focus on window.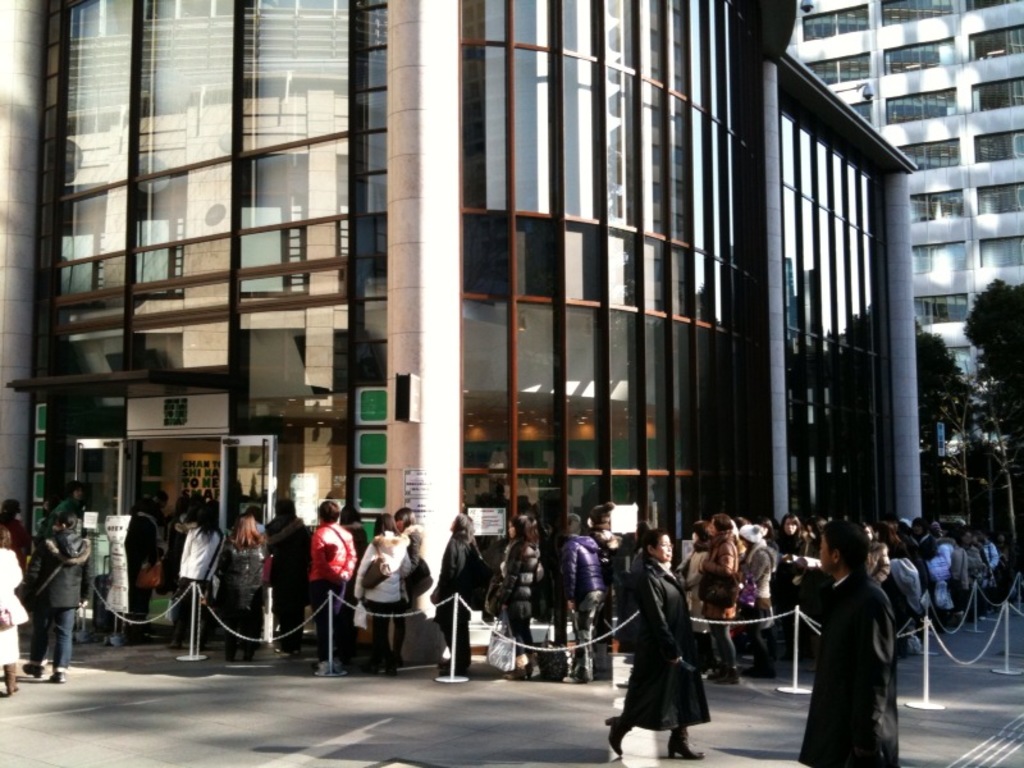
Focused at 852/99/878/122.
